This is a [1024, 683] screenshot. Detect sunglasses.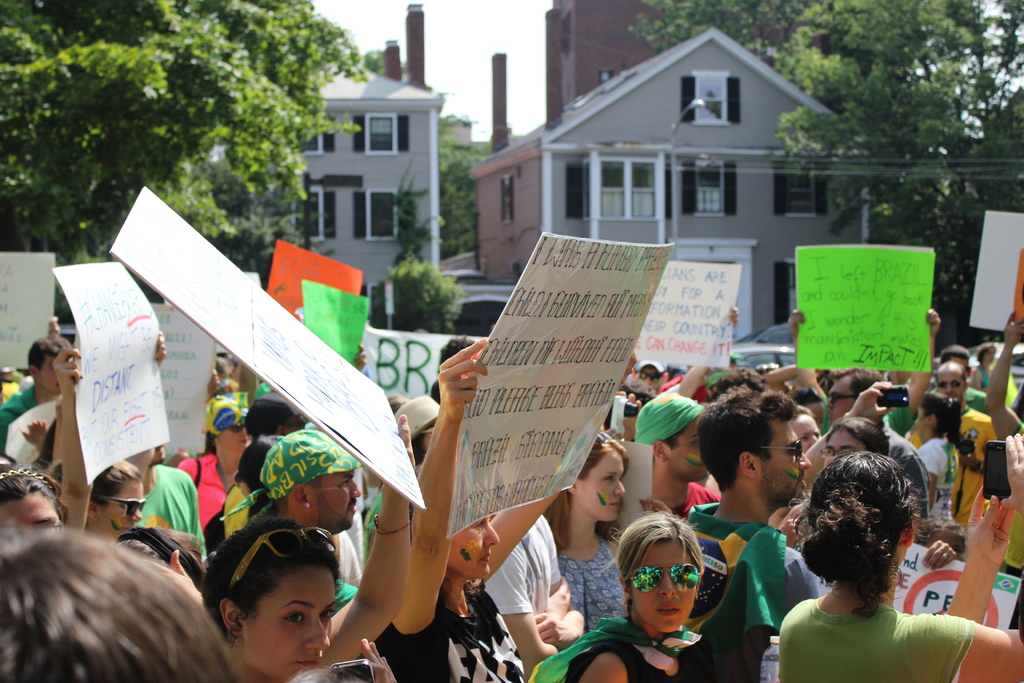
(left=95, top=498, right=144, bottom=520).
